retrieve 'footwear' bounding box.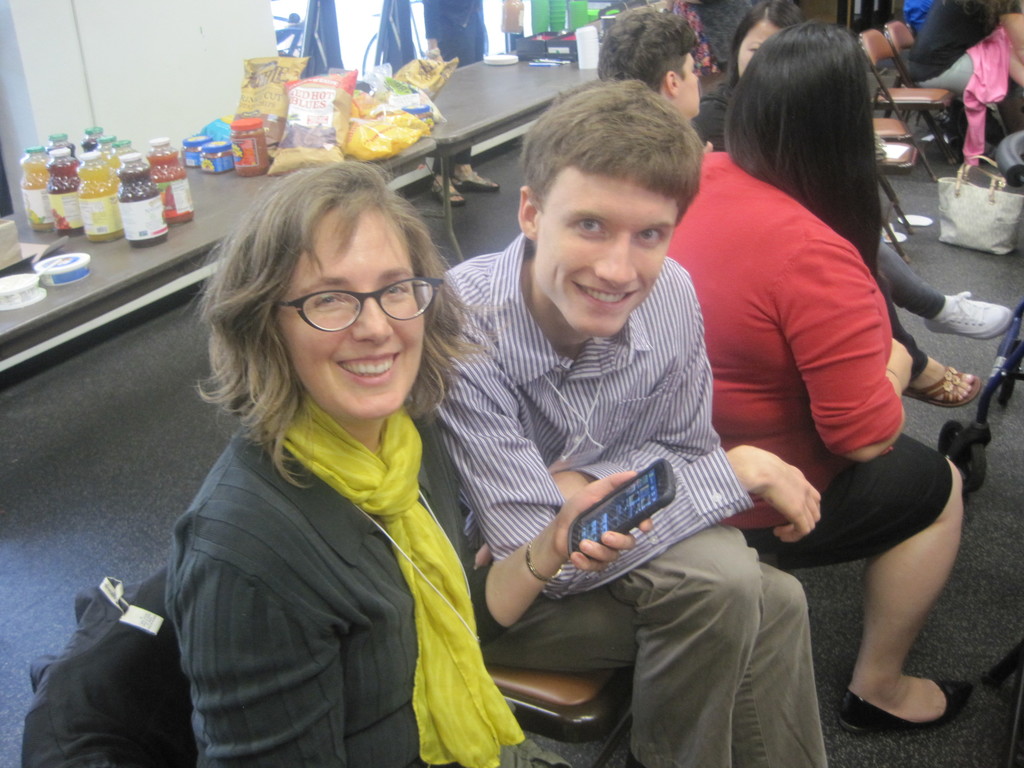
Bounding box: 902:364:977:410.
